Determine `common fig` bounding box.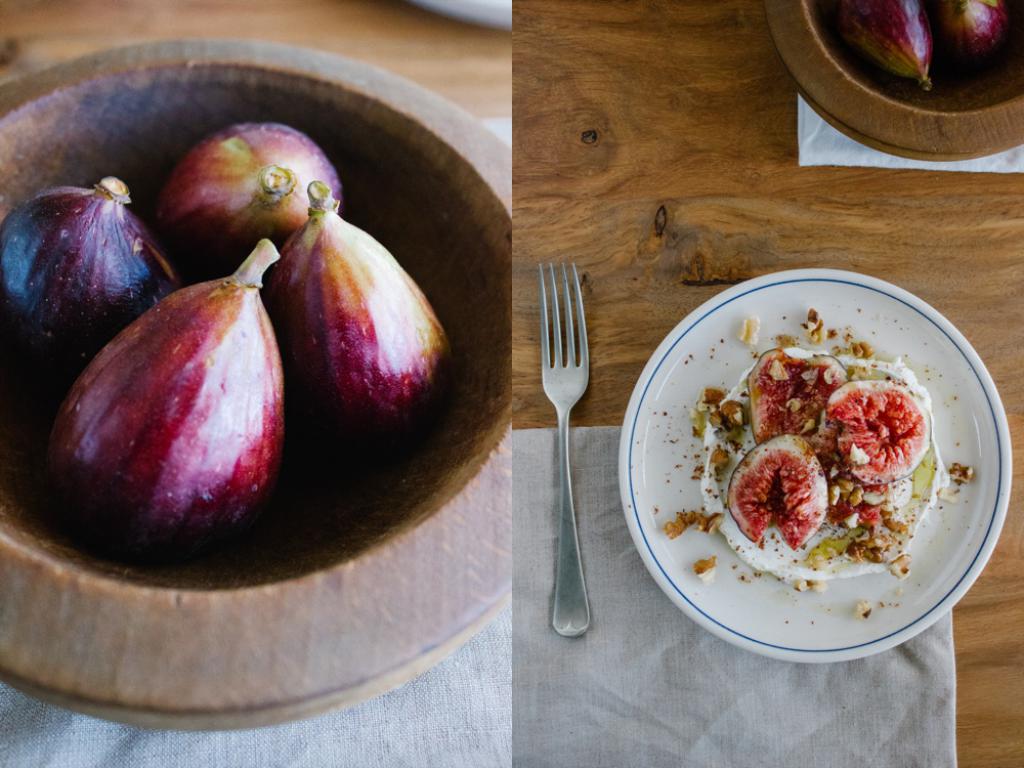
Determined: pyautogui.locateOnScreen(0, 180, 174, 401).
